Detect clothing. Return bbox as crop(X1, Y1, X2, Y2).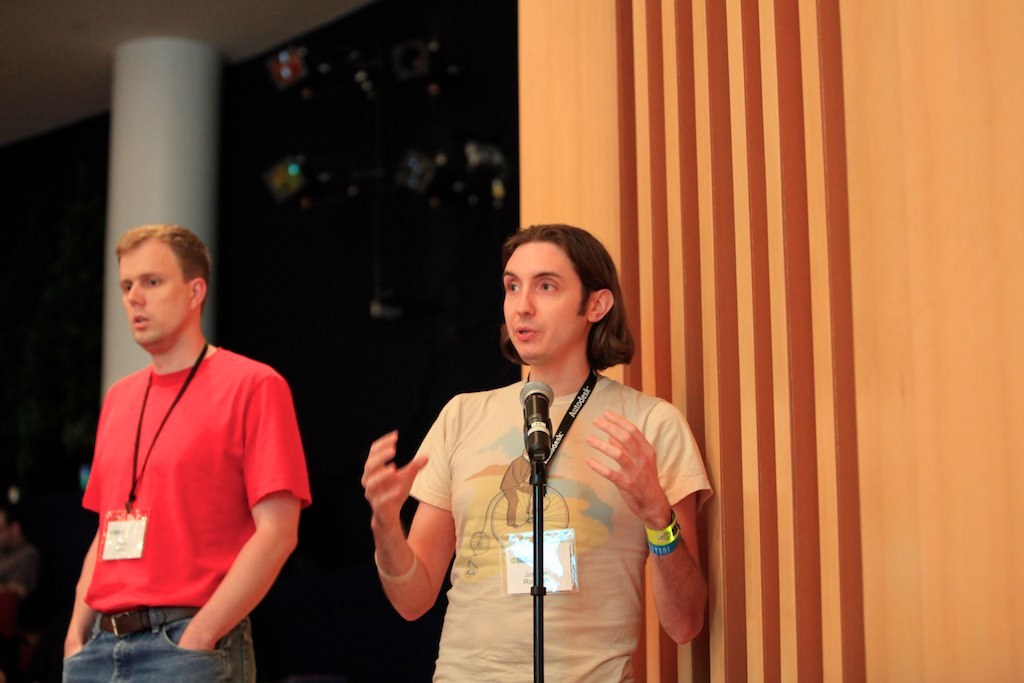
crop(68, 606, 254, 682).
